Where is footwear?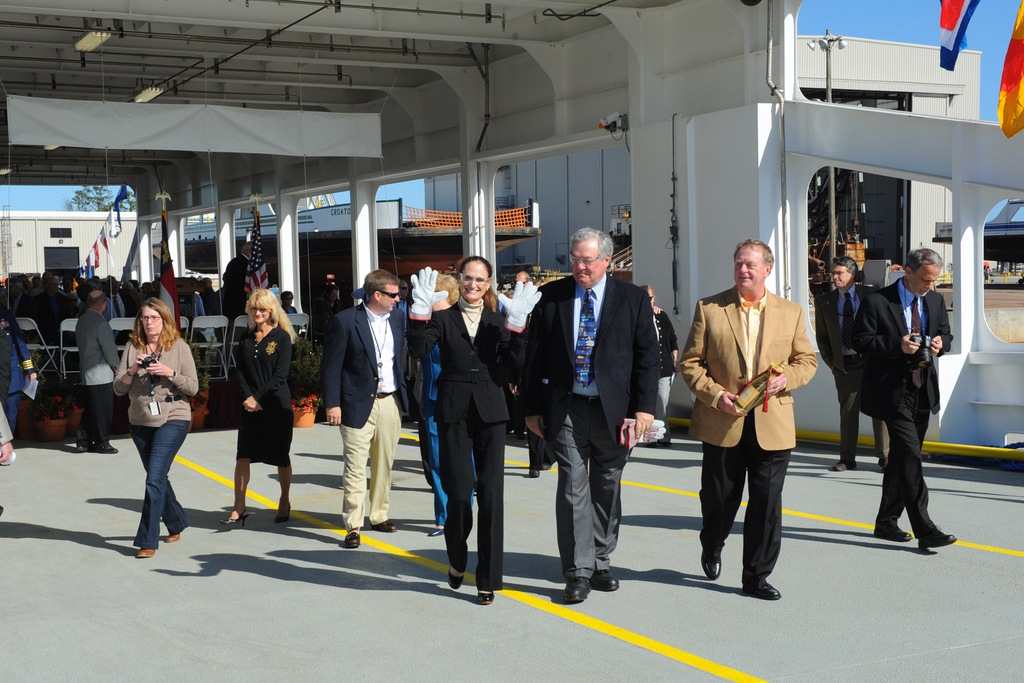
(592, 566, 621, 593).
